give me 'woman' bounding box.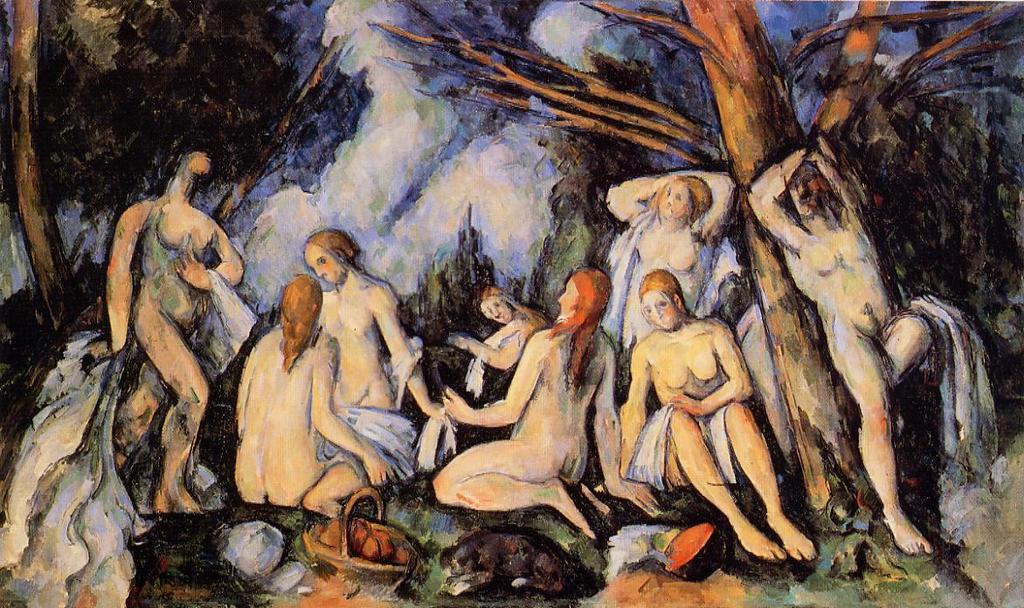
297,231,454,484.
